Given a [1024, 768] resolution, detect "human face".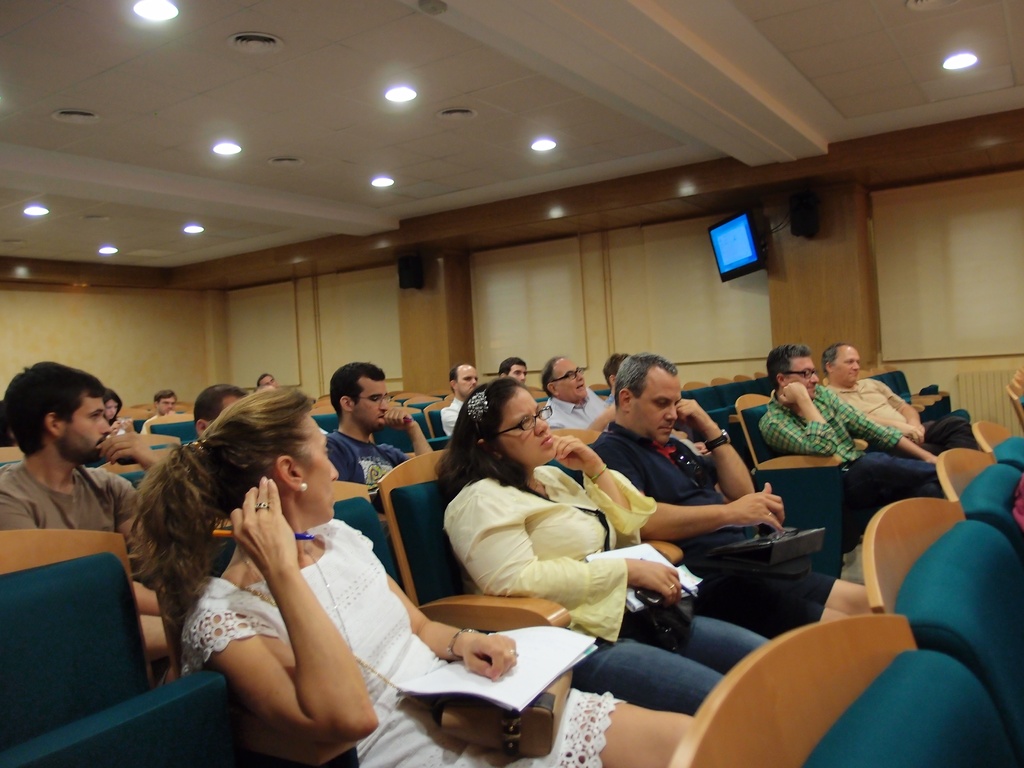
362/376/388/426.
